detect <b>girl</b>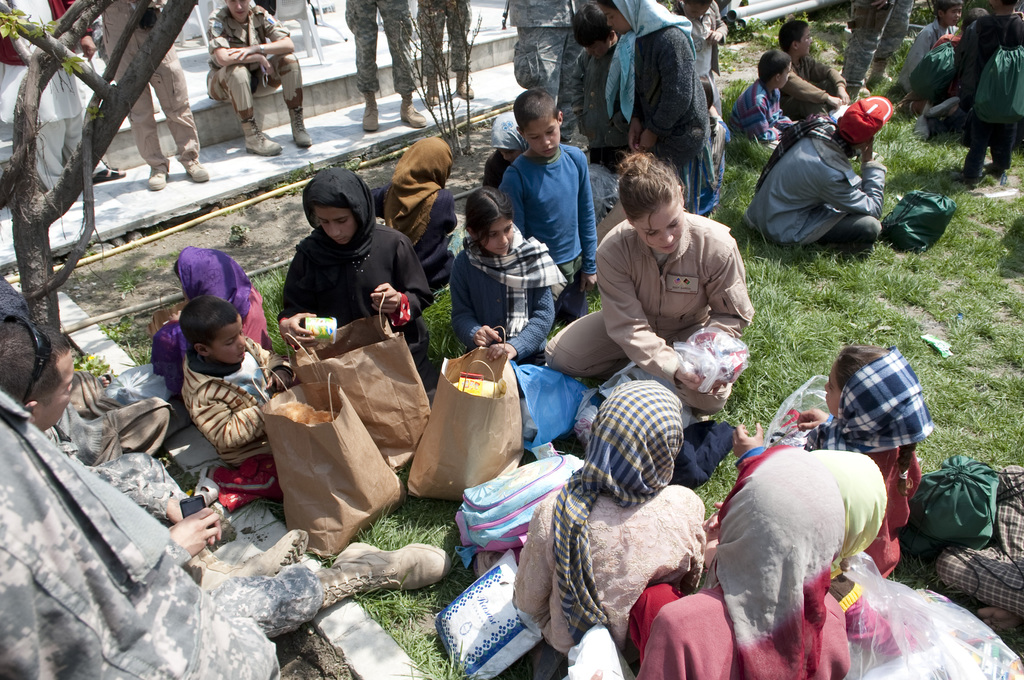
crop(454, 188, 568, 368)
